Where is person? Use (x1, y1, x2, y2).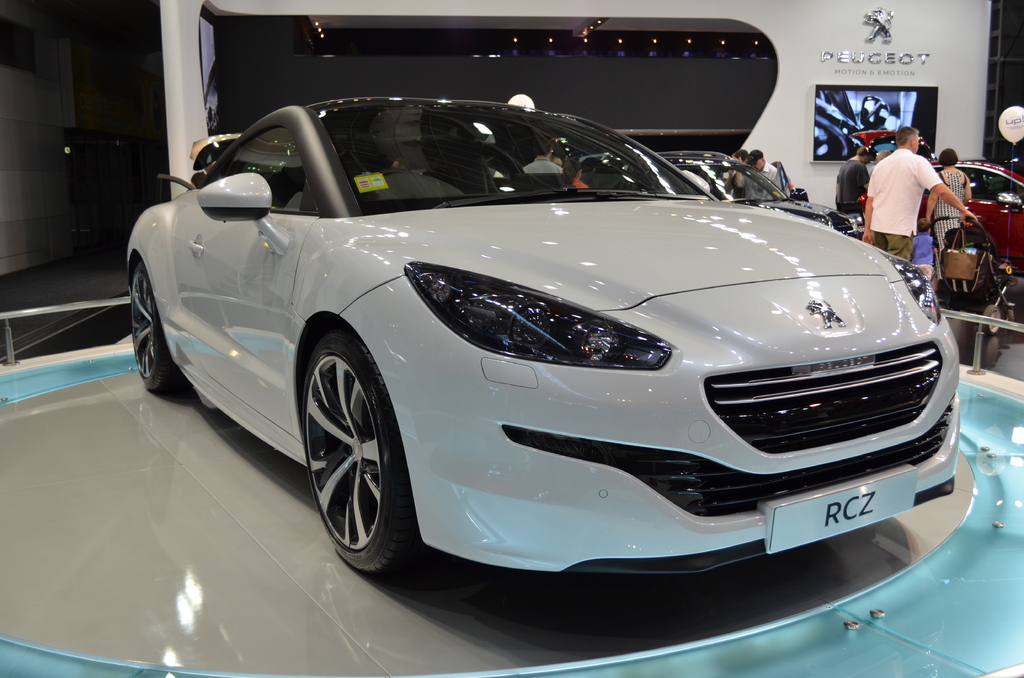
(925, 150, 971, 280).
